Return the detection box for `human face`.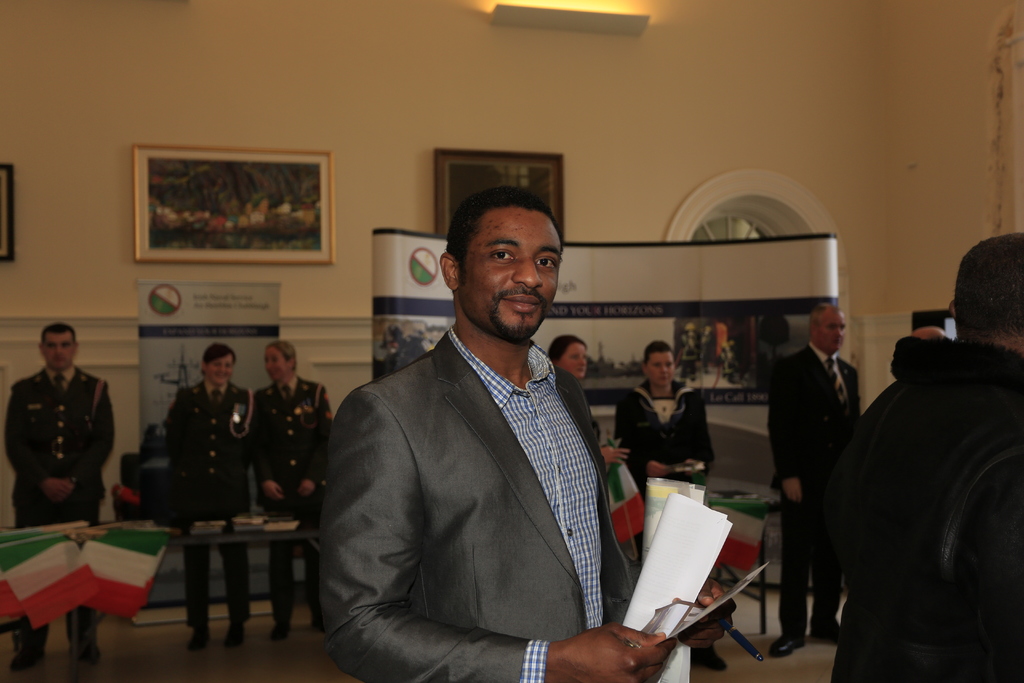
<bbox>820, 311, 847, 357</bbox>.
